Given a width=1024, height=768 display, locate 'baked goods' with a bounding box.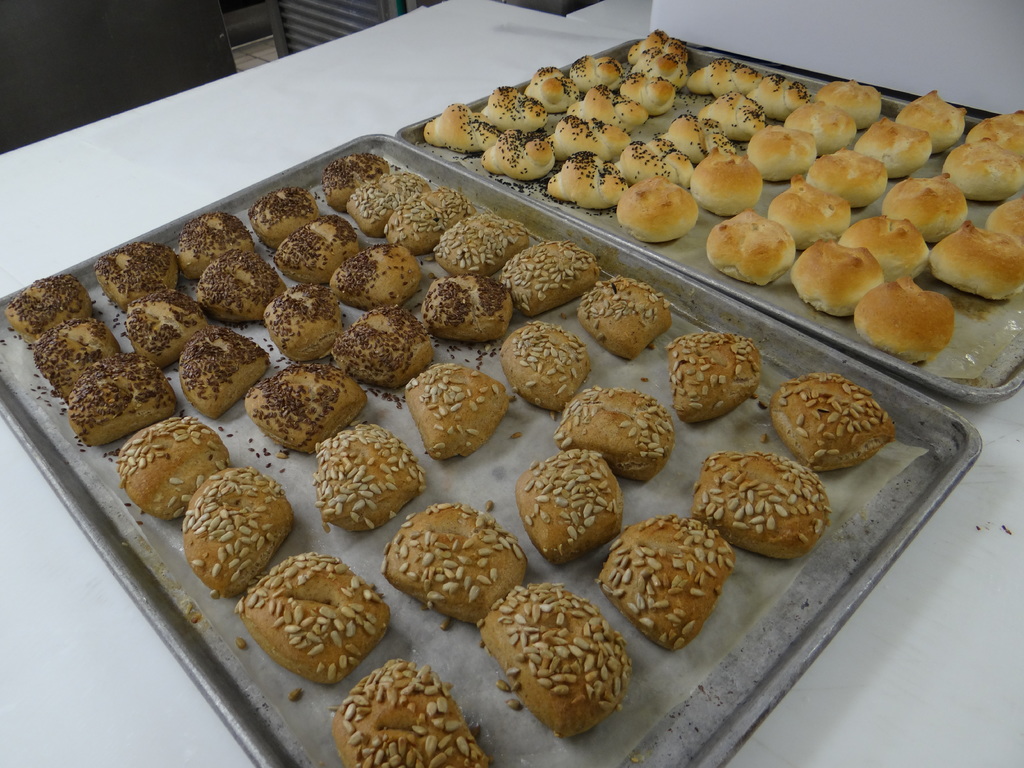
Located: 243, 363, 365, 456.
